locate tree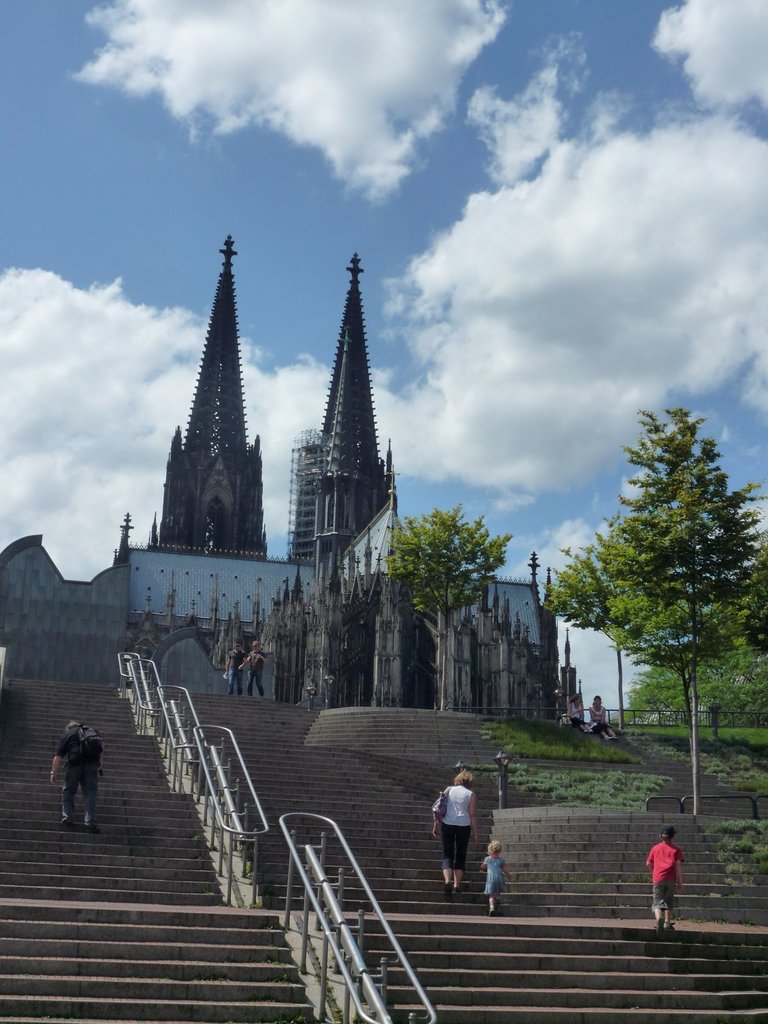
[x1=381, y1=501, x2=516, y2=707]
